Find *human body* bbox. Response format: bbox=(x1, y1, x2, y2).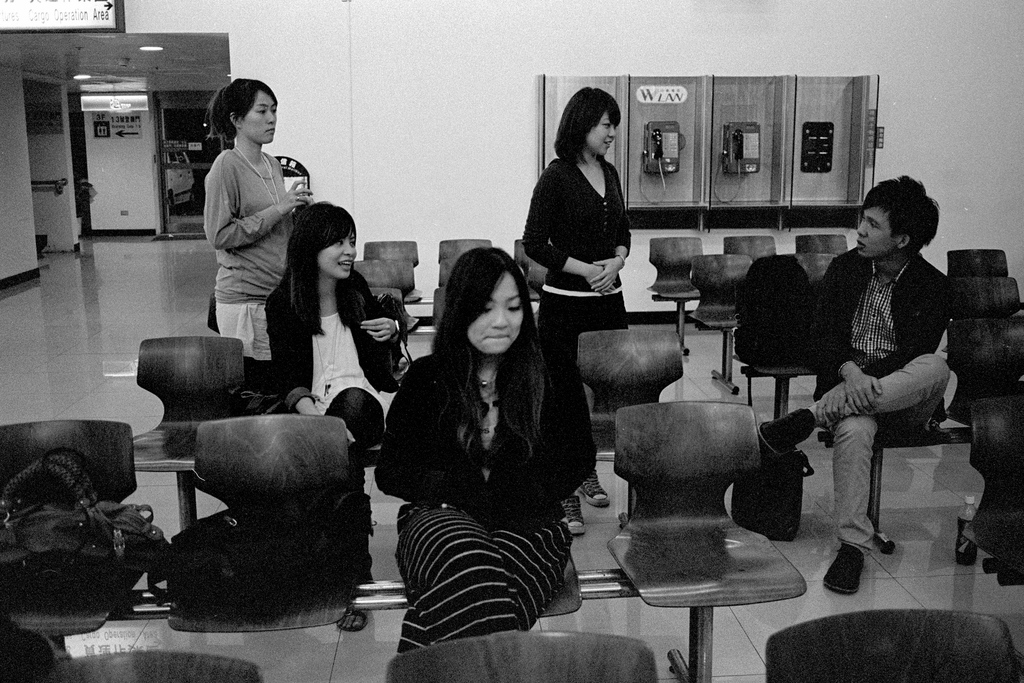
bbox=(810, 144, 963, 593).
